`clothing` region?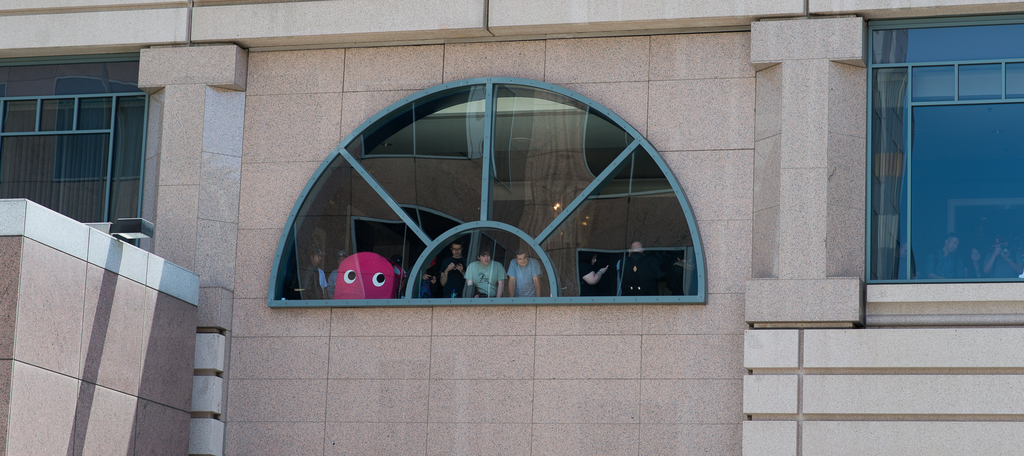
<region>463, 256, 511, 303</region>
